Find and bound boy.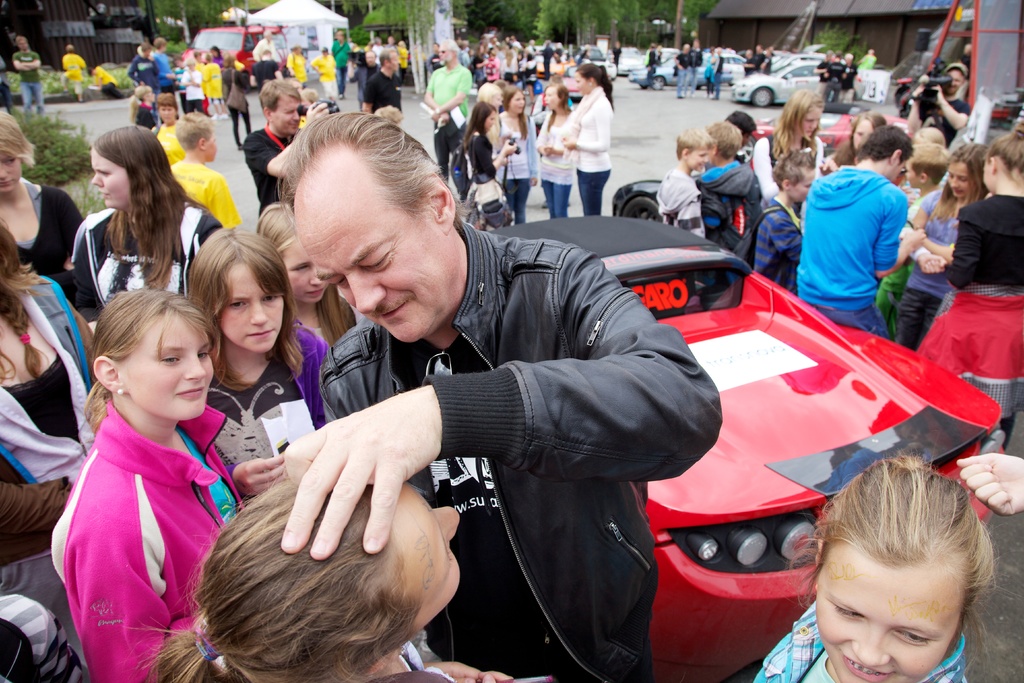
Bound: select_region(694, 123, 764, 255).
